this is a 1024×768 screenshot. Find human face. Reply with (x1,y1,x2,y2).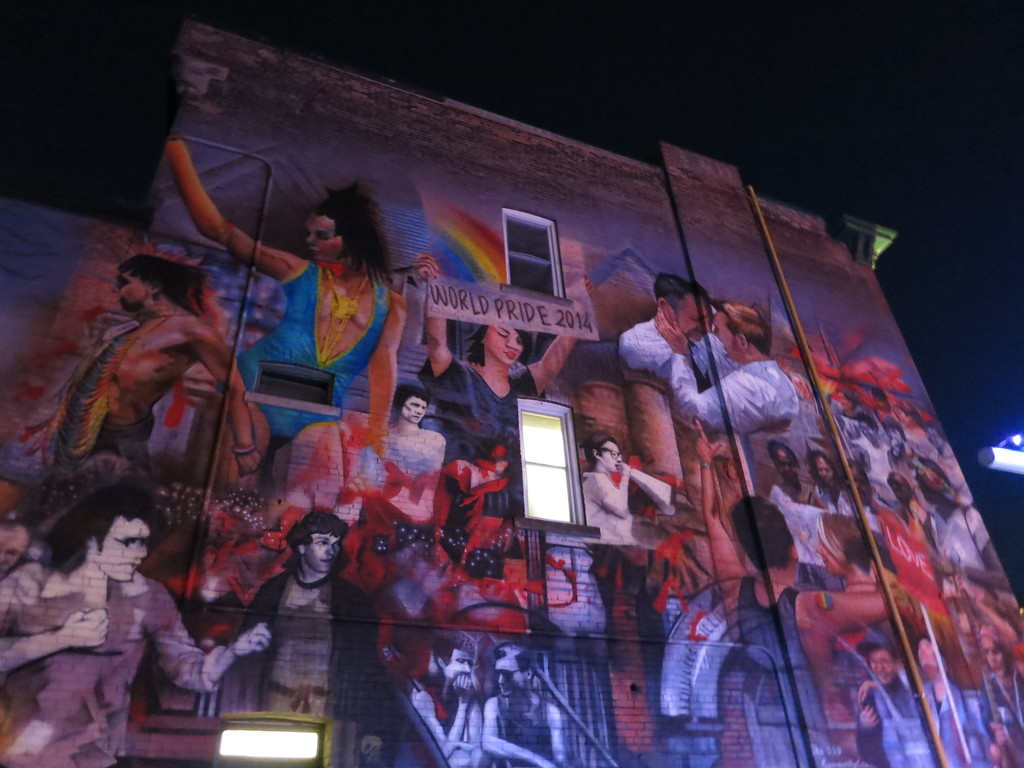
(447,646,473,689).
